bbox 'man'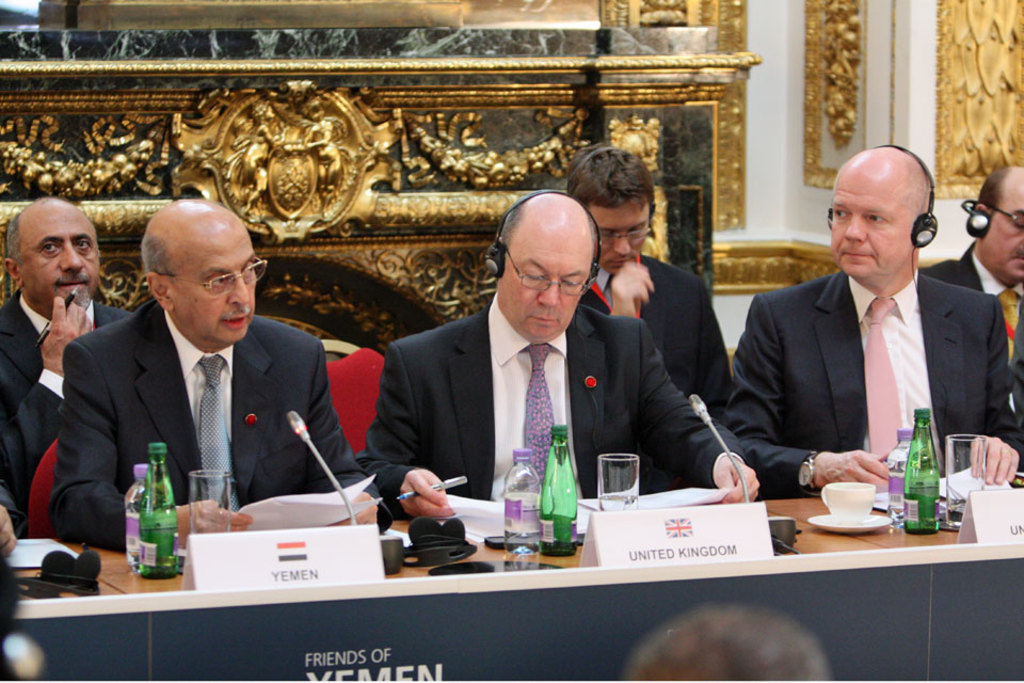
bbox=[711, 128, 1003, 482]
